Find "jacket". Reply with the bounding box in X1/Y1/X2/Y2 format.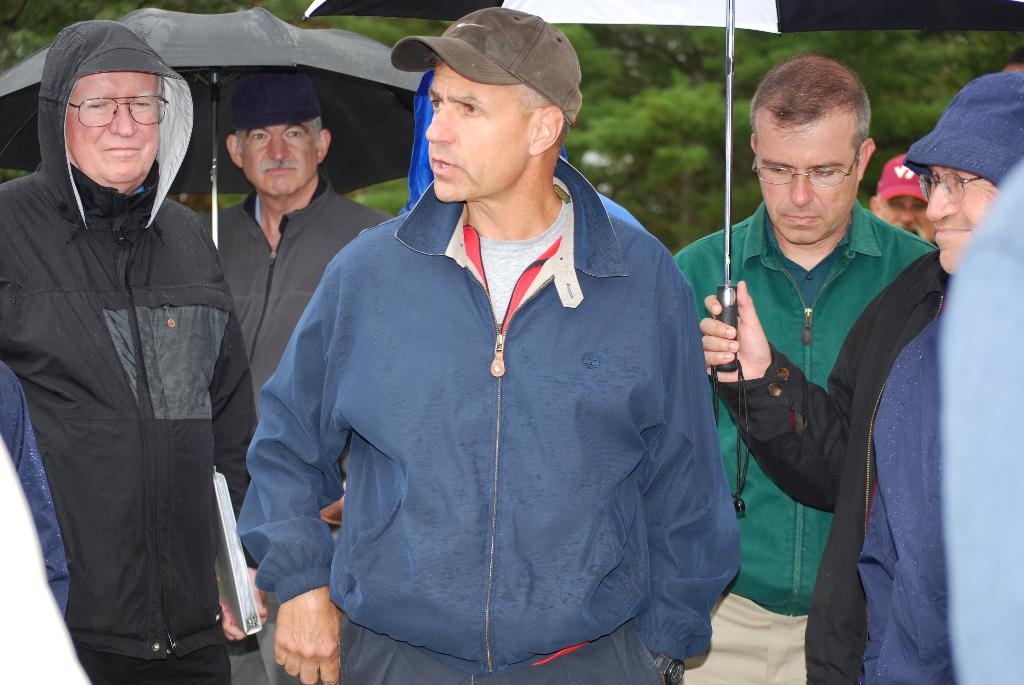
250/93/730/668.
